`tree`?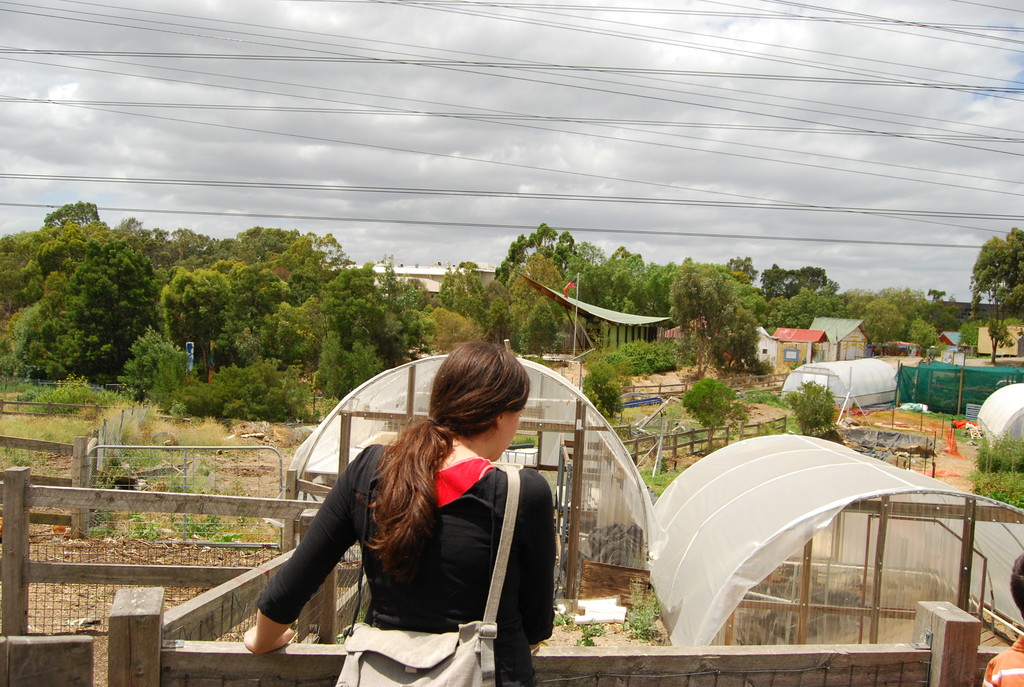
297/248/346/299
